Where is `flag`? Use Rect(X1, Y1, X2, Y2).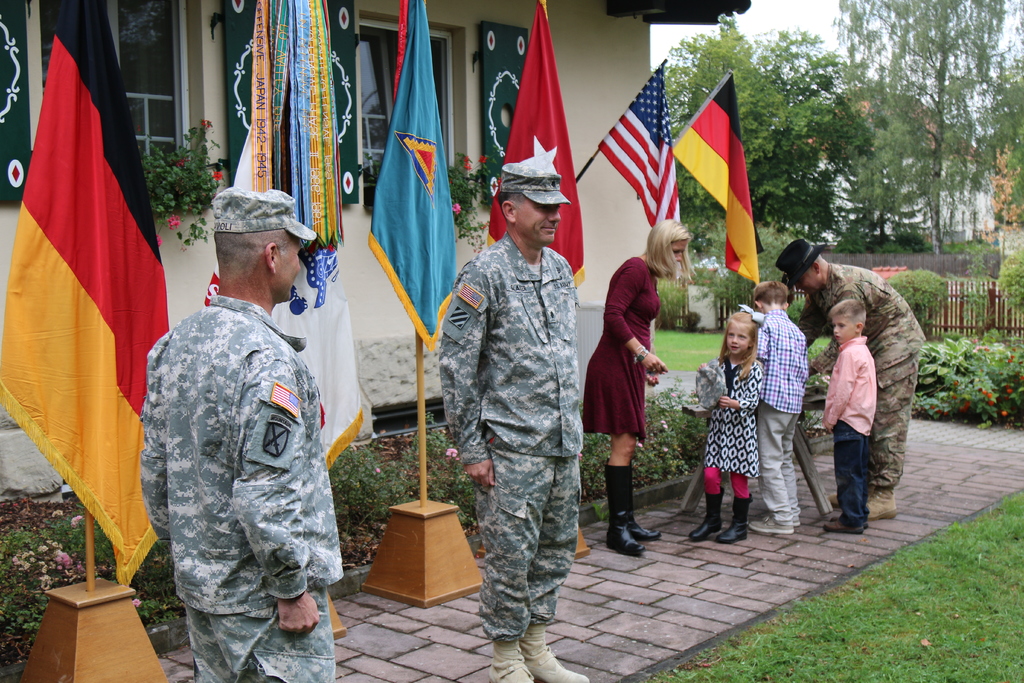
Rect(202, 0, 361, 478).
